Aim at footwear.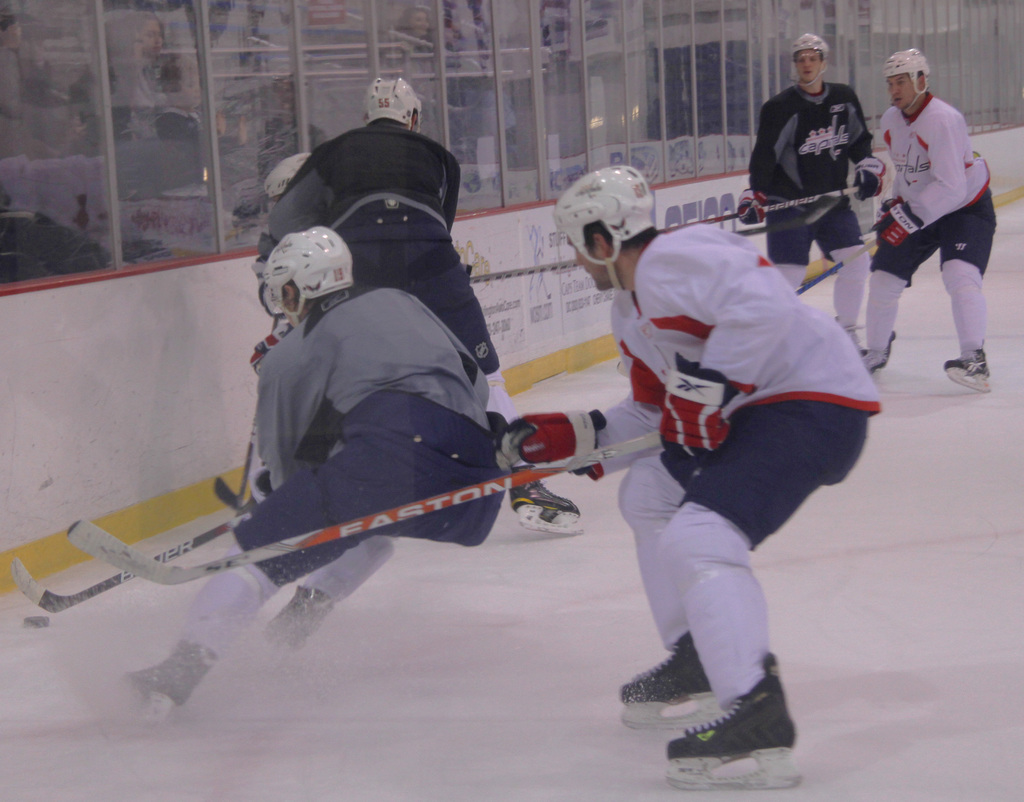
Aimed at [619,632,714,701].
